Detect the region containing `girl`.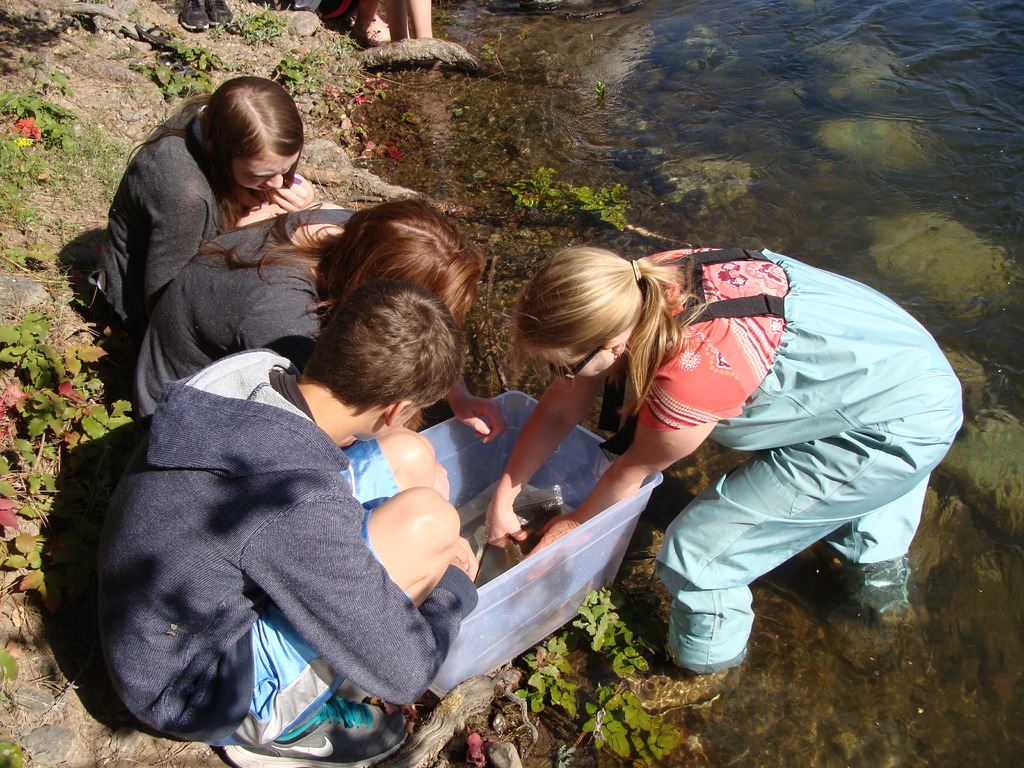
104,77,314,310.
